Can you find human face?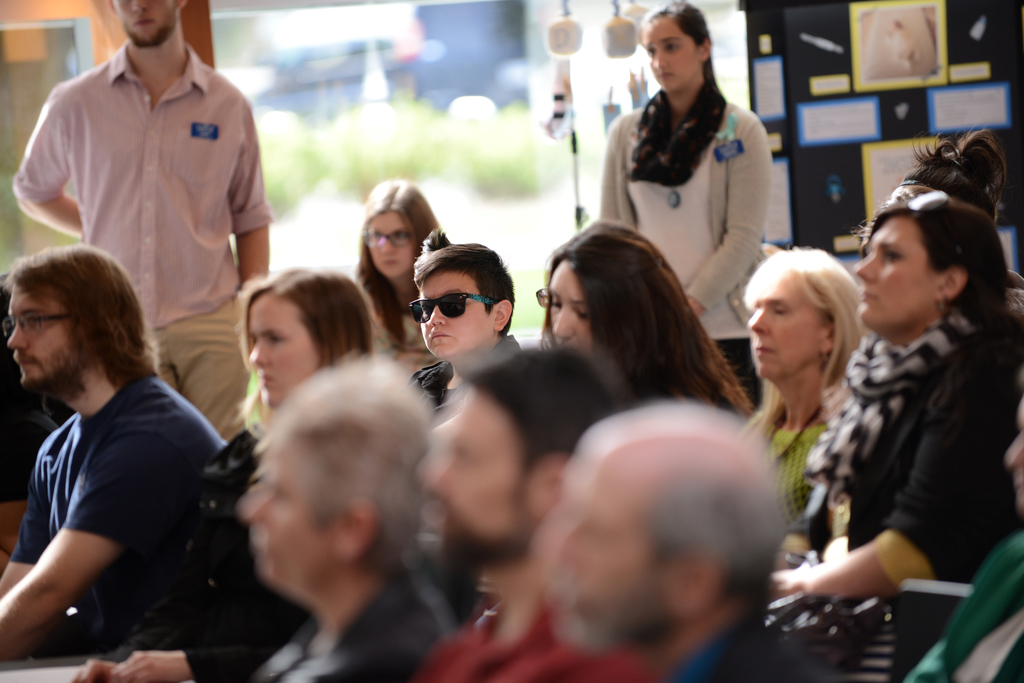
Yes, bounding box: x1=639, y1=10, x2=701, y2=93.
